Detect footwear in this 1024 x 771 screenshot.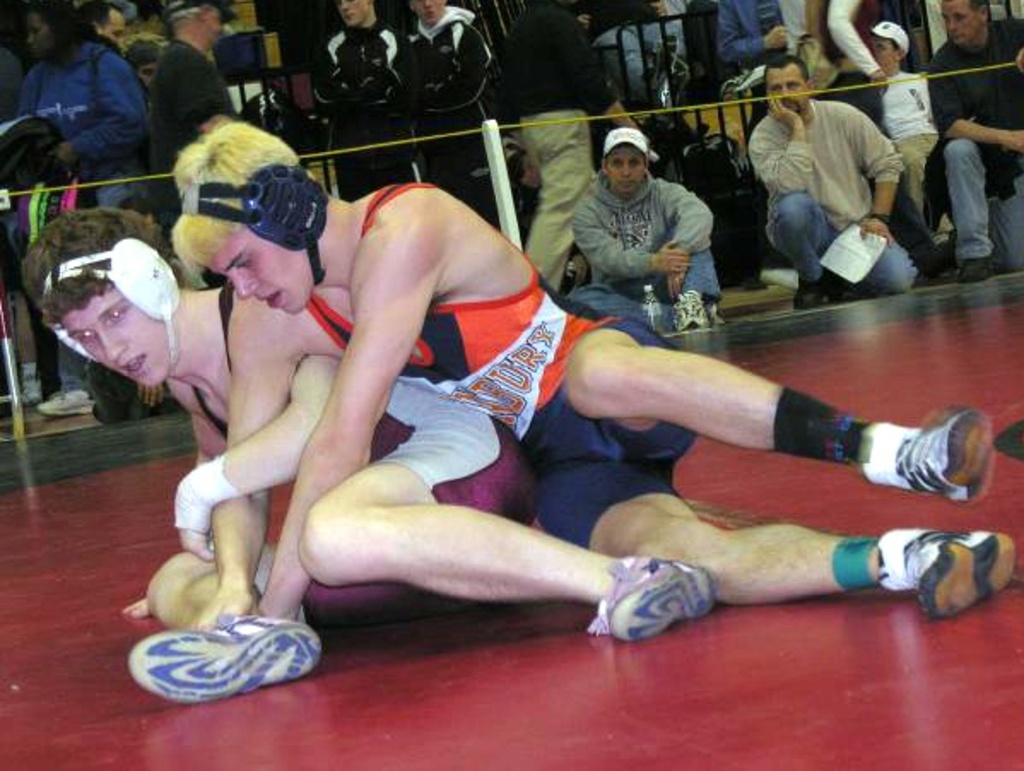
Detection: locate(31, 390, 96, 422).
